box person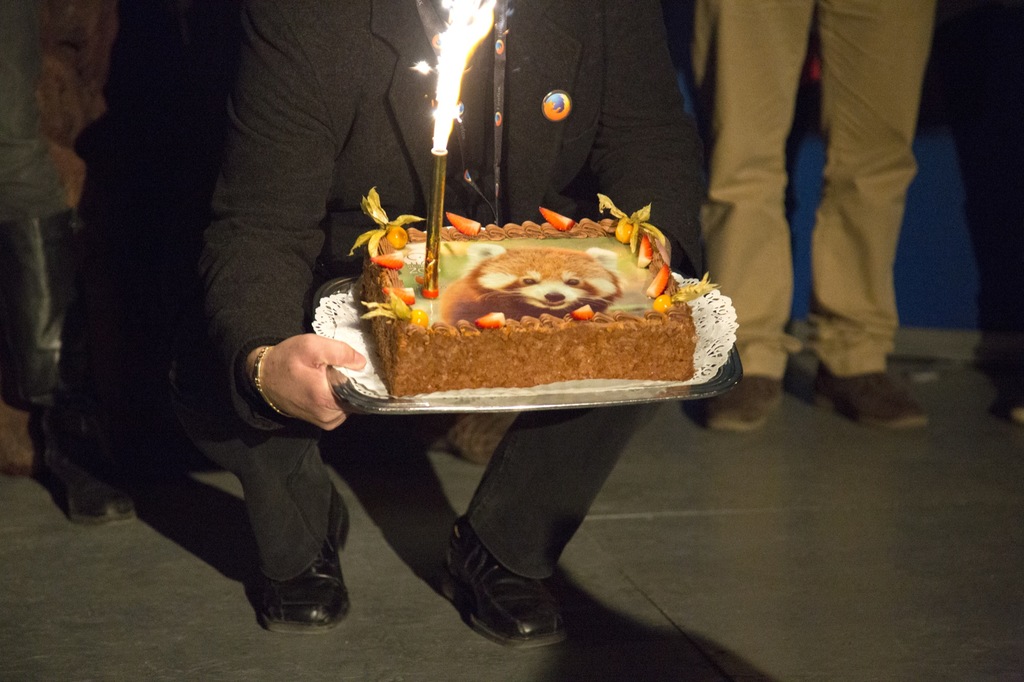
Rect(134, 33, 747, 627)
